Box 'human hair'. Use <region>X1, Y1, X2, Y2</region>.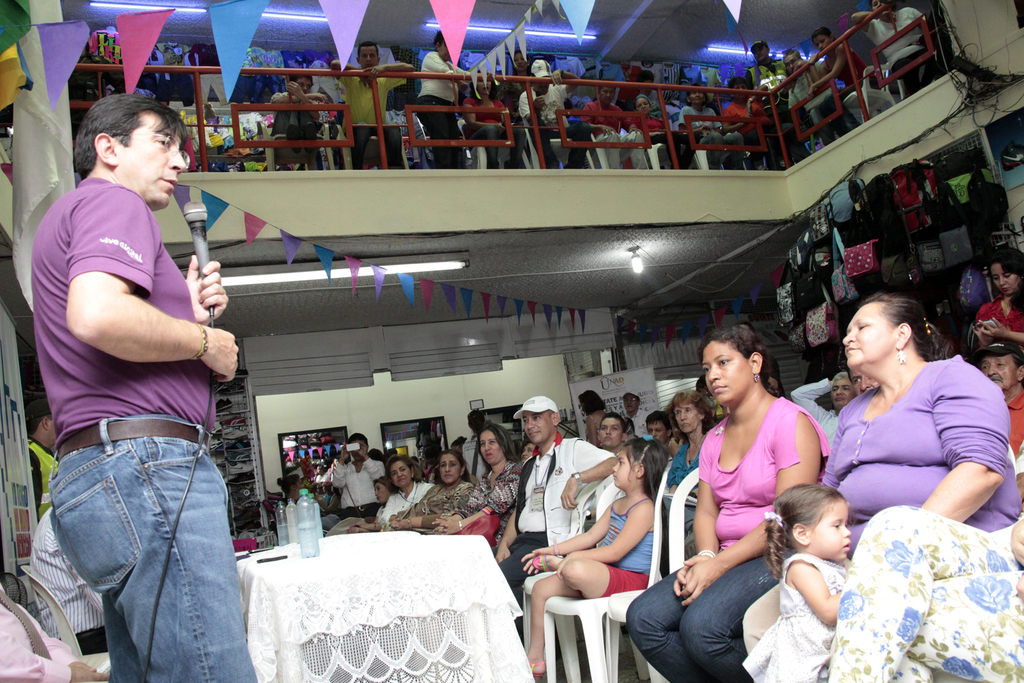
<region>601, 412, 626, 443</region>.
